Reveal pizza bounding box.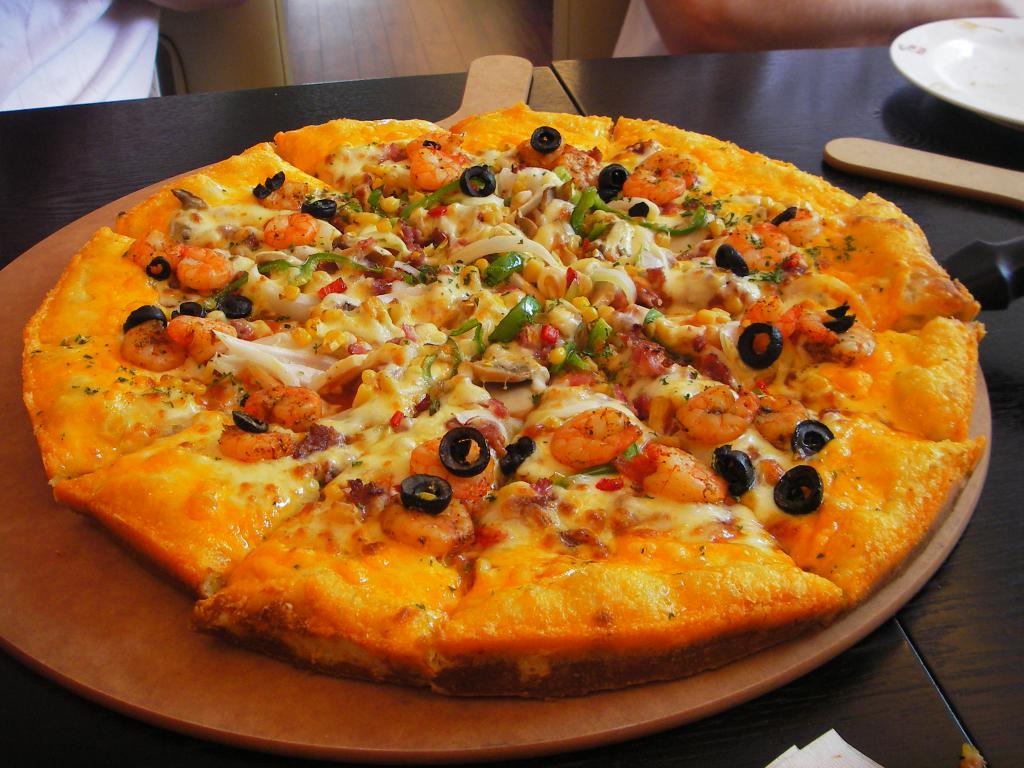
Revealed: x1=600, y1=150, x2=887, y2=309.
